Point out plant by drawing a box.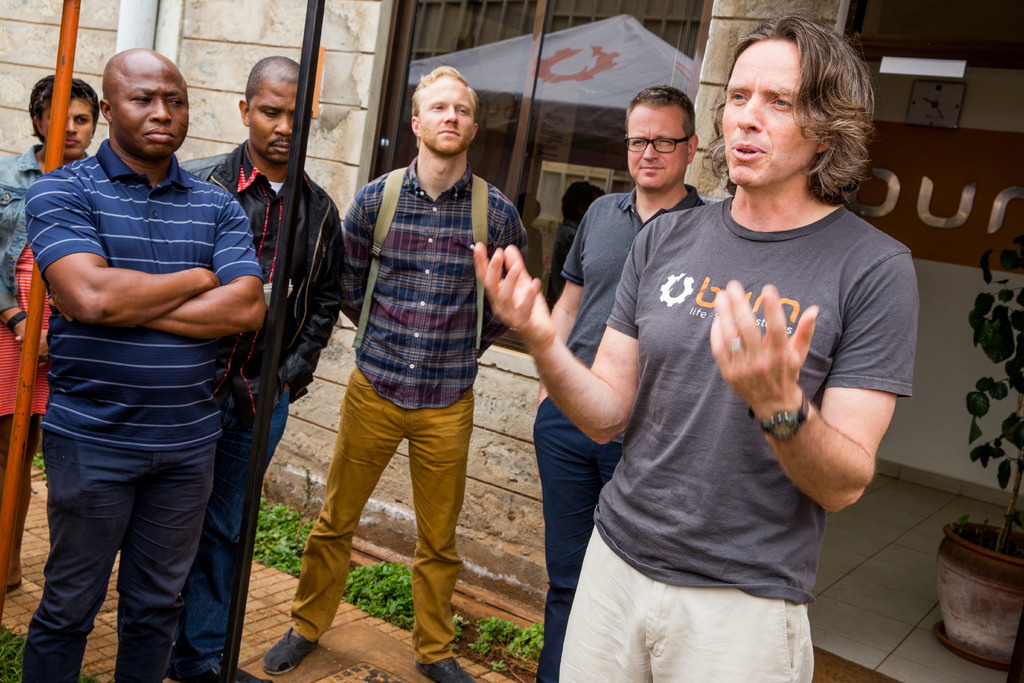
{"left": 337, "top": 542, "right": 430, "bottom": 652}.
